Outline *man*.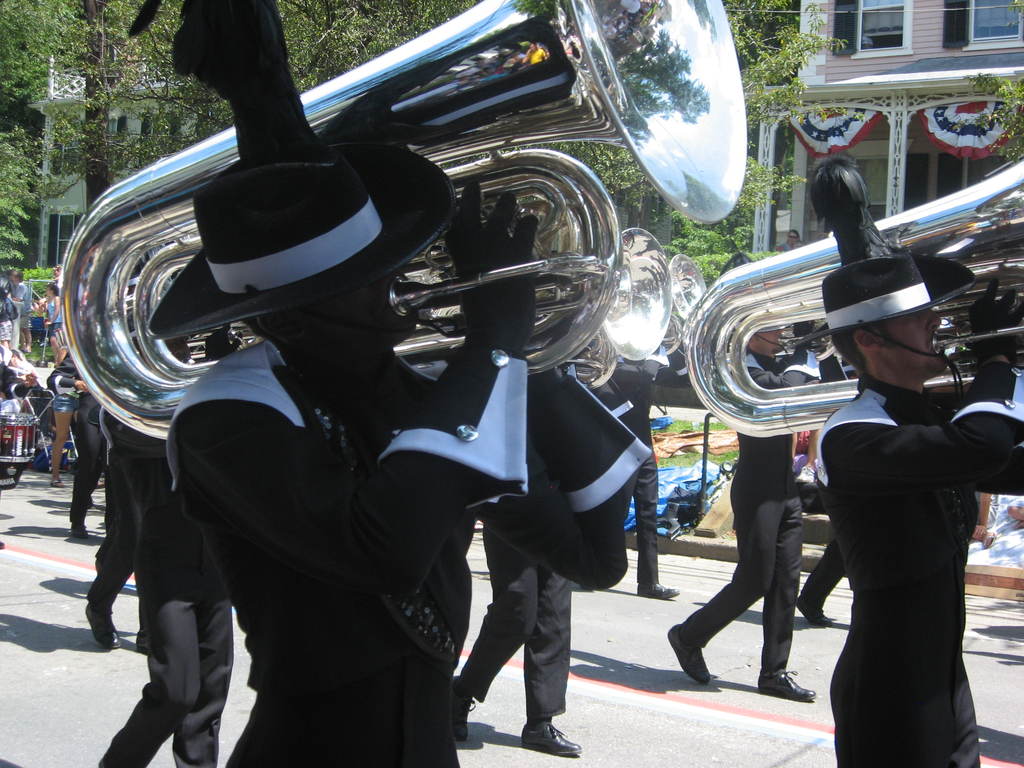
Outline: BBox(3, 269, 31, 358).
